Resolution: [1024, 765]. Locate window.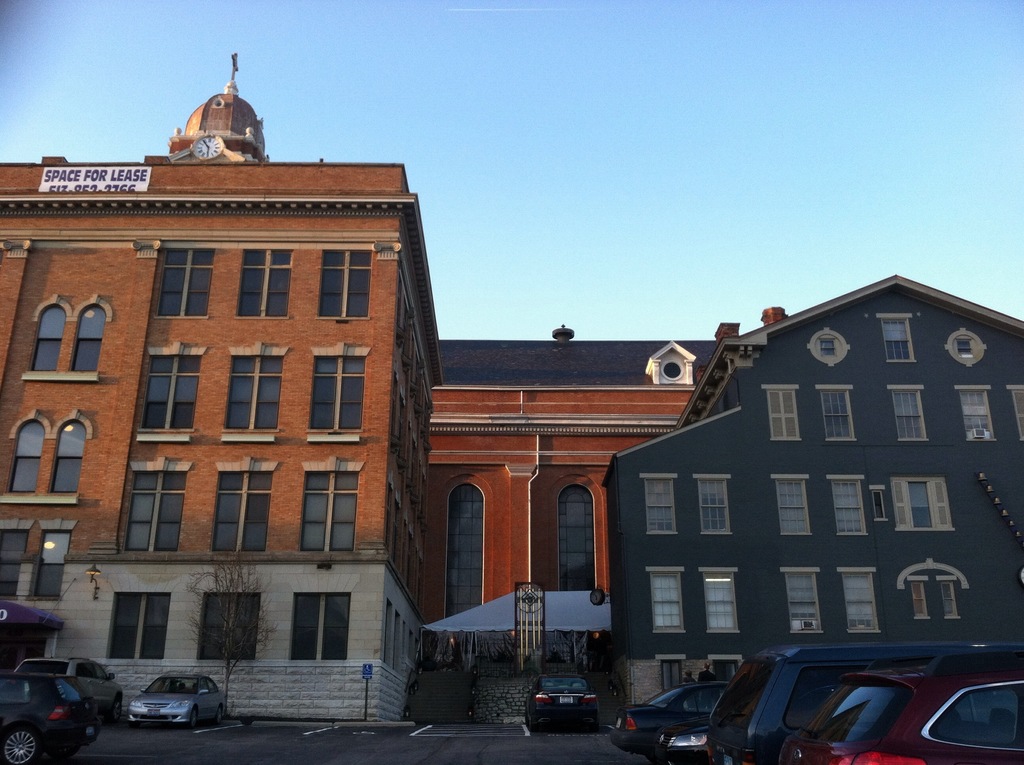
153 245 216 319.
